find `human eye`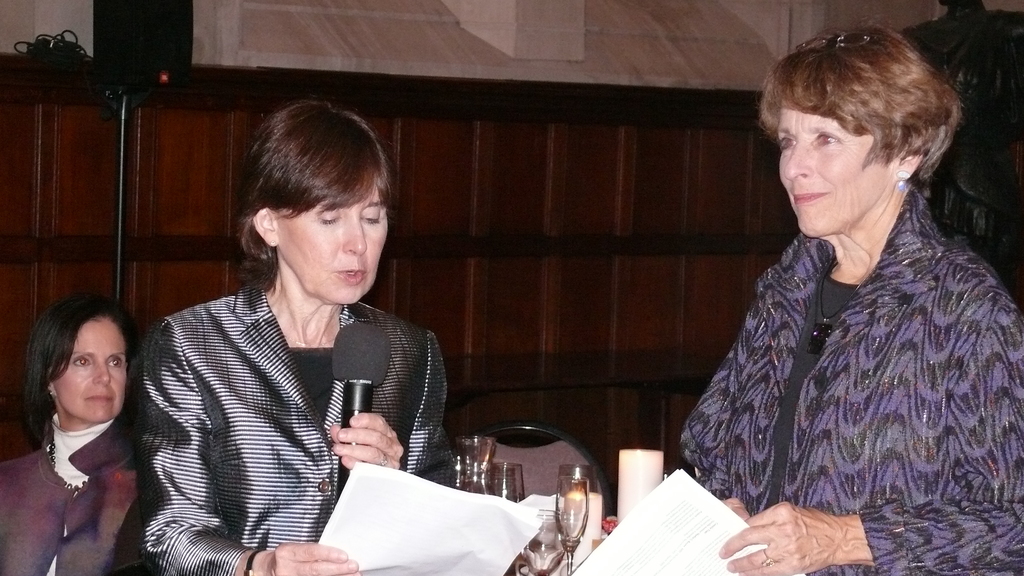
x1=107, y1=356, x2=125, y2=372
